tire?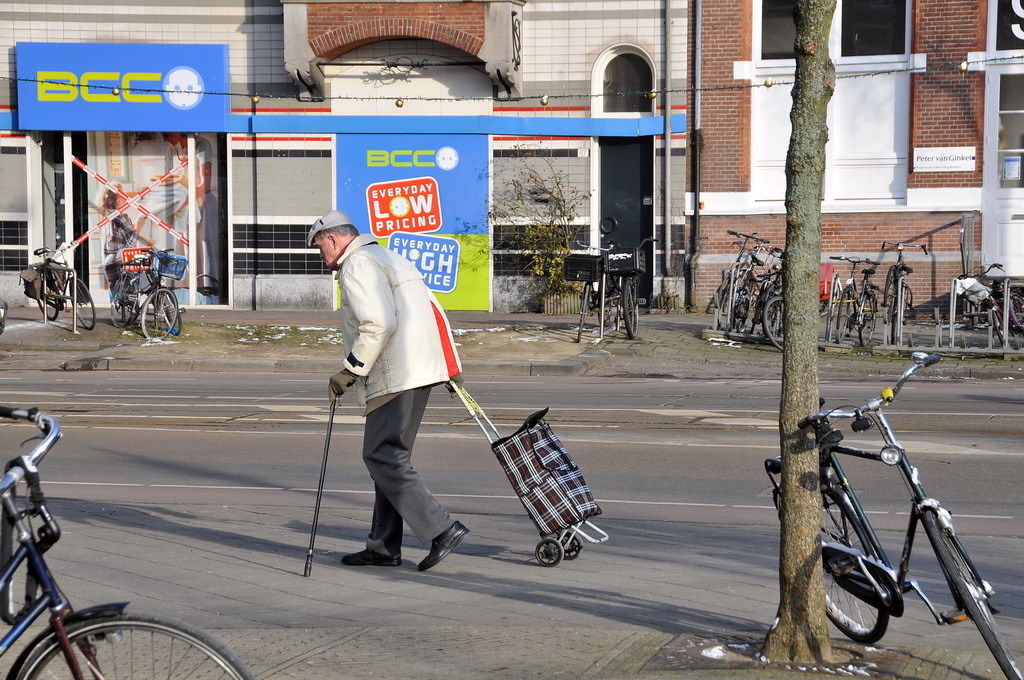
rect(624, 283, 644, 340)
